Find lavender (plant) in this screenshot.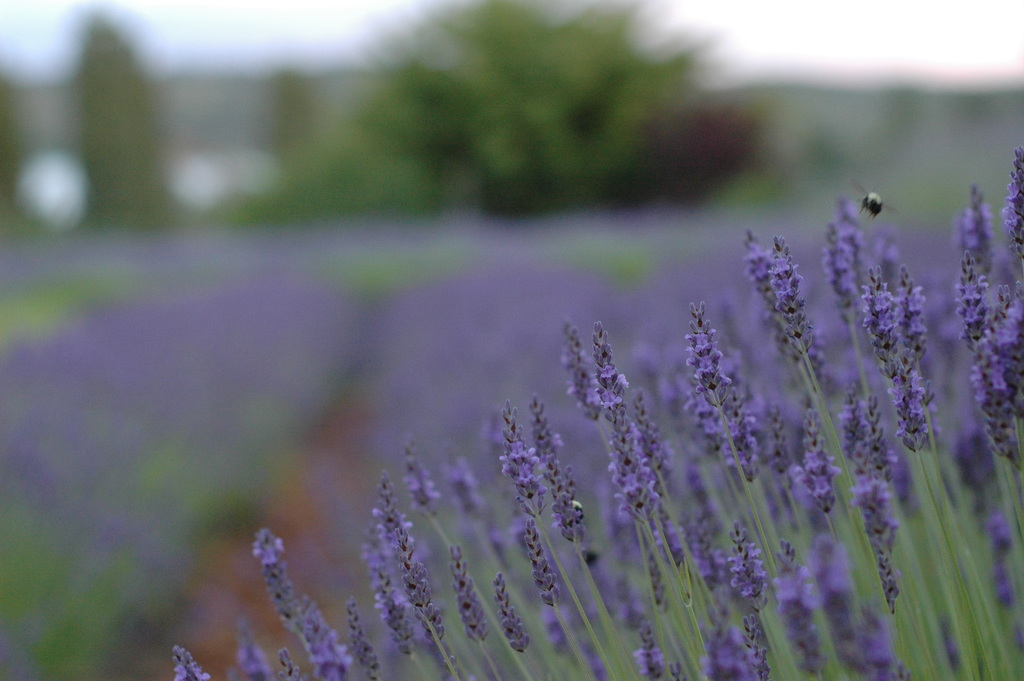
The bounding box for lavender (plant) is select_region(895, 267, 934, 420).
